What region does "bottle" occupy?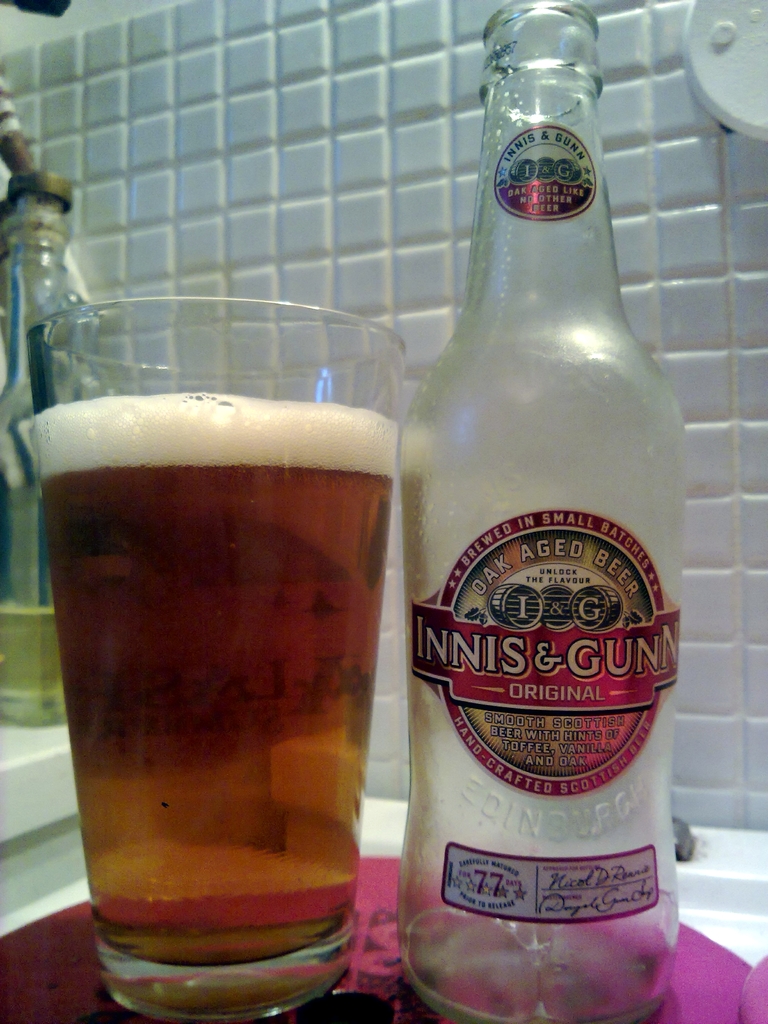
region(0, 173, 79, 732).
